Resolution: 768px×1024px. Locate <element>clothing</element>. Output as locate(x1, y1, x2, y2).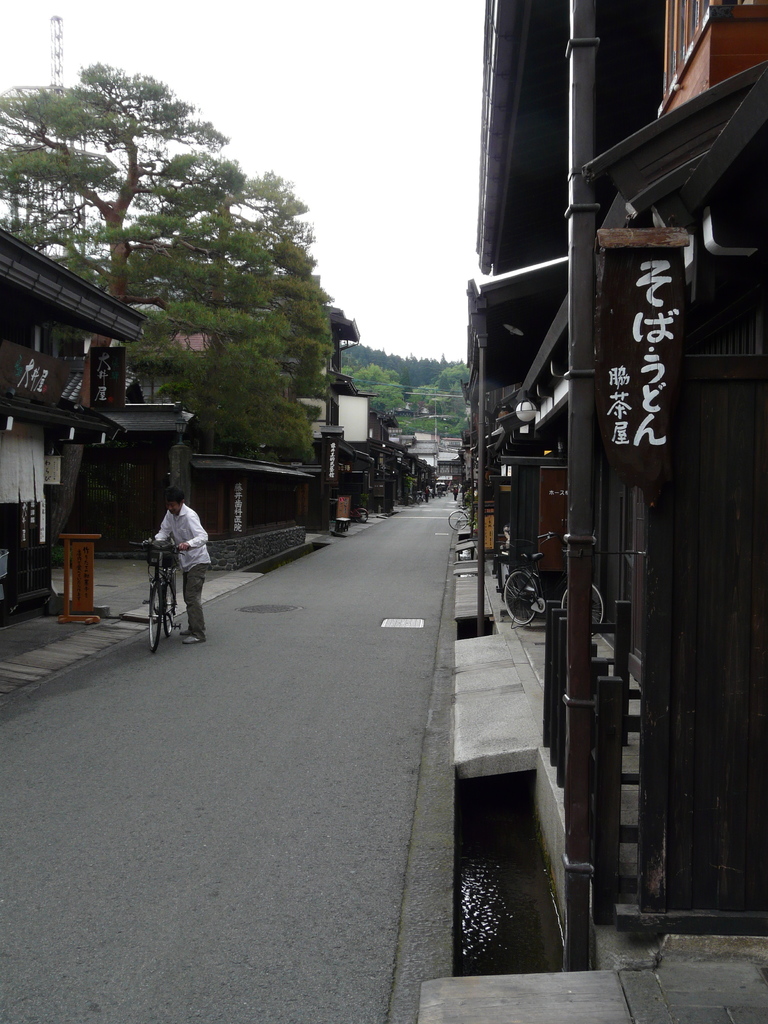
locate(454, 488, 459, 499).
